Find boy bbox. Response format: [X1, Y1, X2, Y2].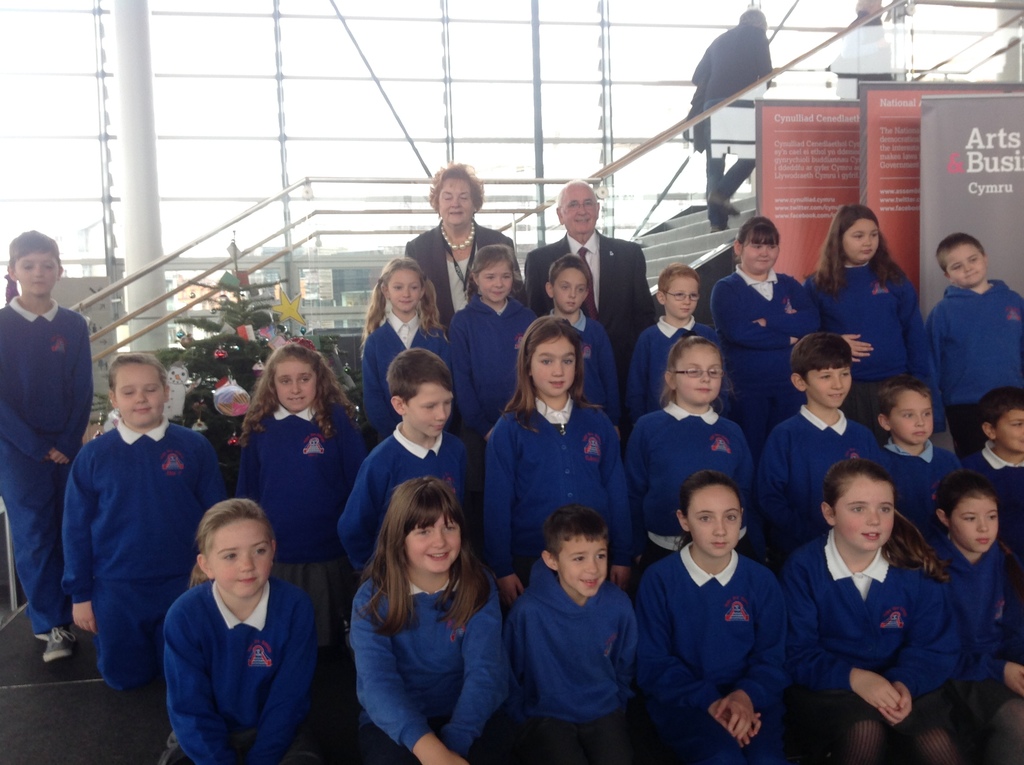
[332, 348, 478, 579].
